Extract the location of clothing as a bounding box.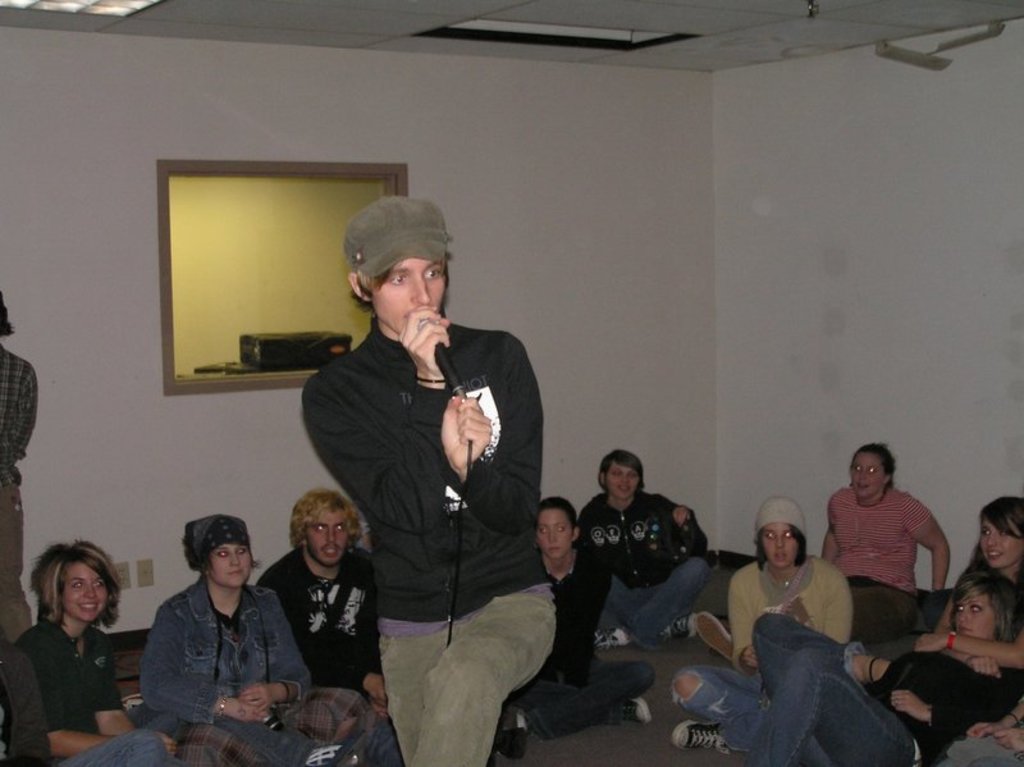
584,493,732,639.
